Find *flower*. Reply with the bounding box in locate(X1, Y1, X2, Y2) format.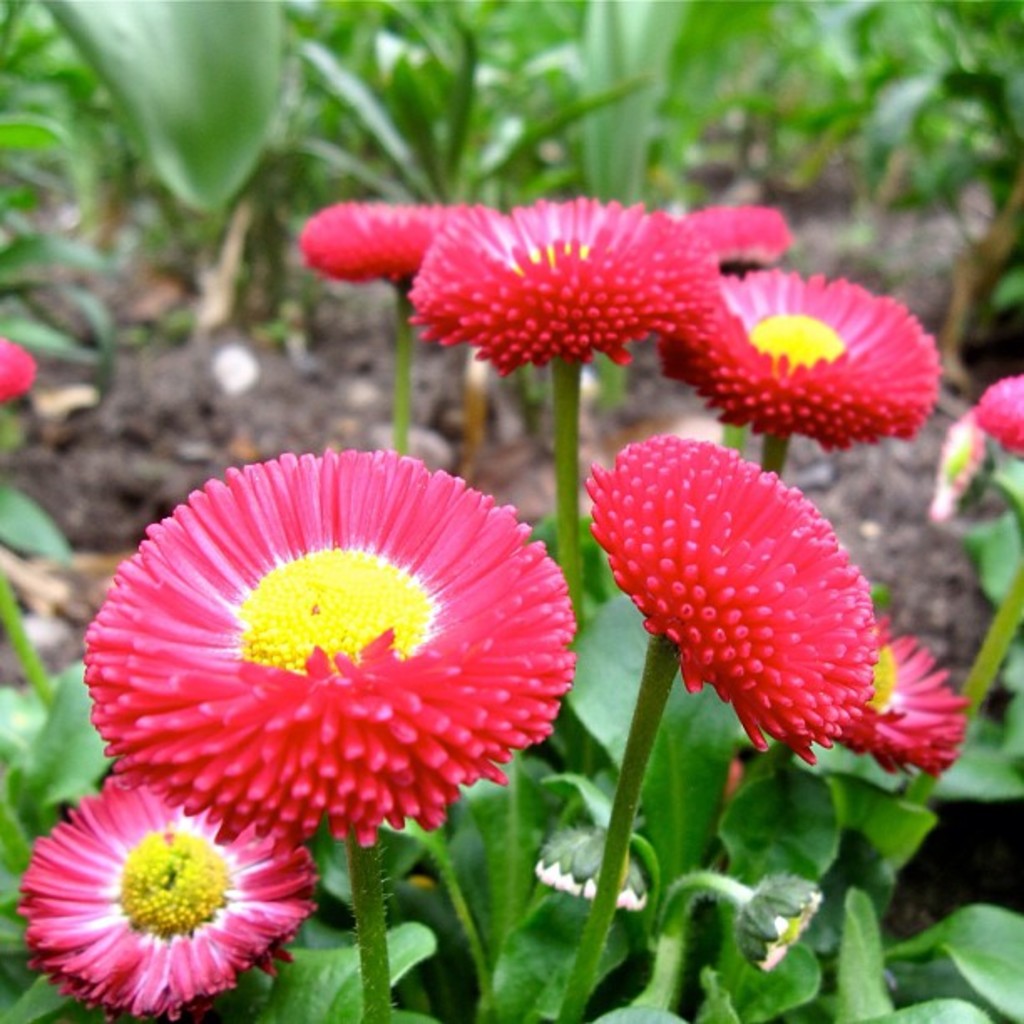
locate(736, 873, 825, 974).
